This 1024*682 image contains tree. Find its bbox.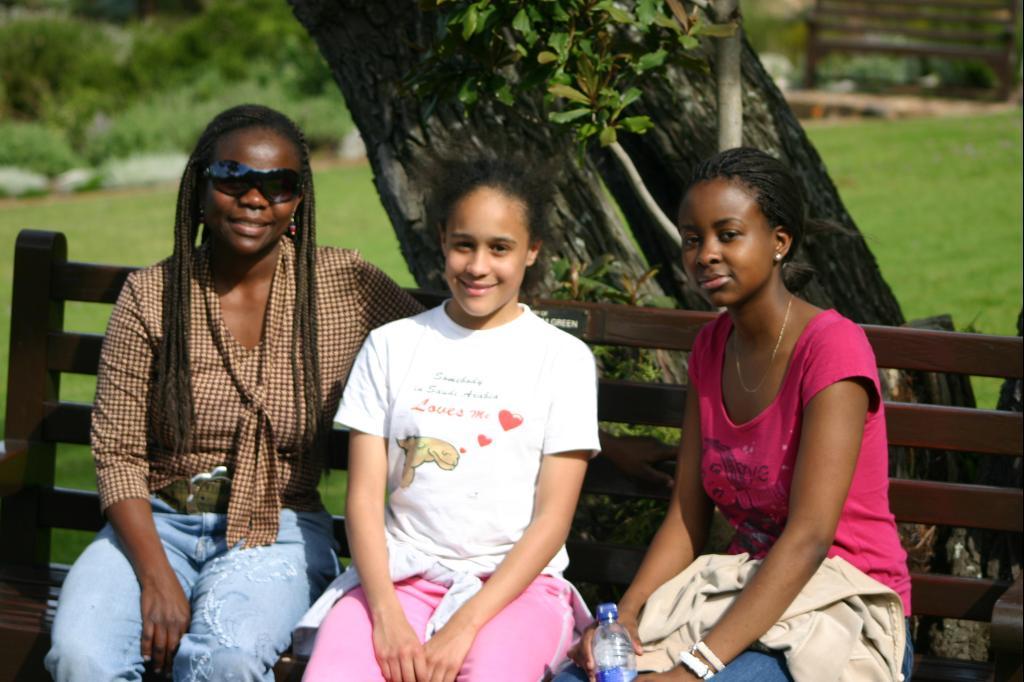
<region>0, 0, 1023, 586</region>.
